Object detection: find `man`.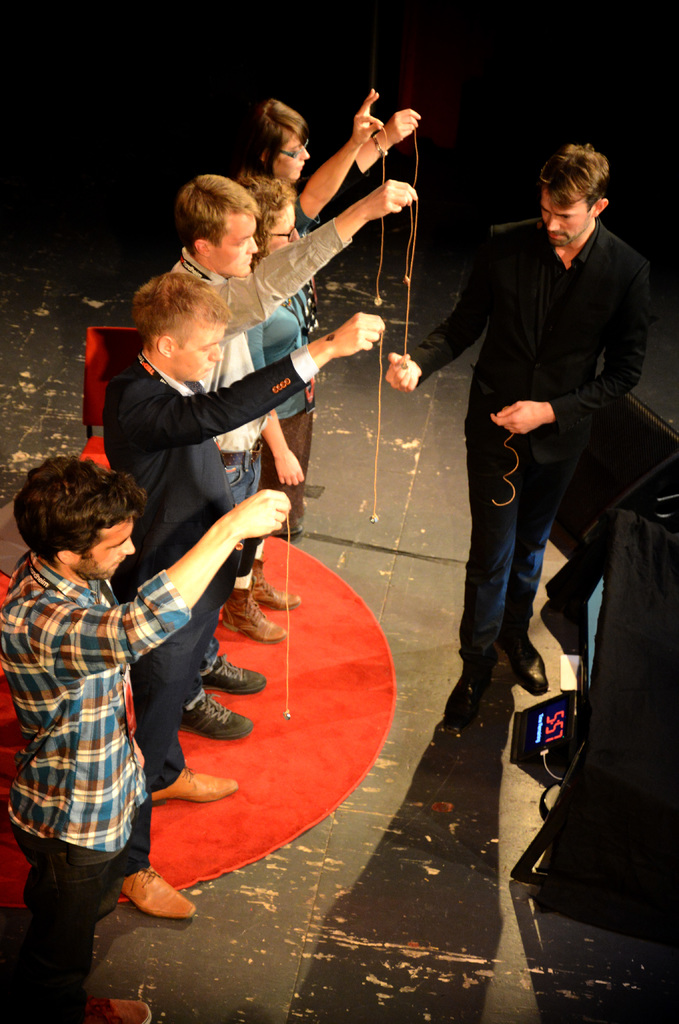
{"x1": 169, "y1": 179, "x2": 419, "y2": 740}.
